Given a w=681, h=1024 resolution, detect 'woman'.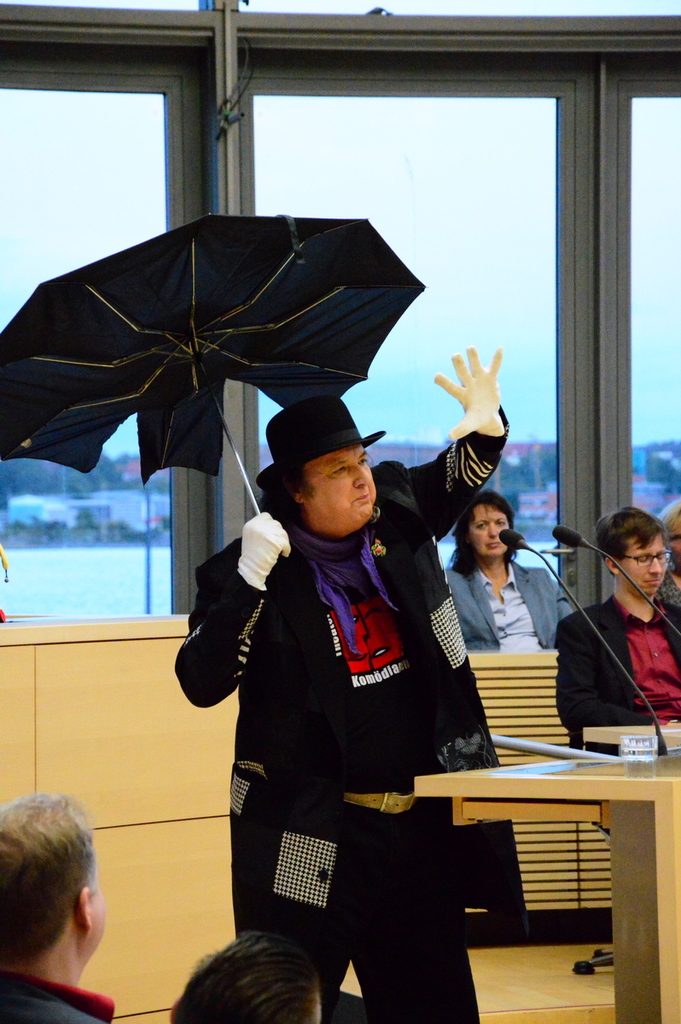
left=443, top=489, right=577, bottom=653.
